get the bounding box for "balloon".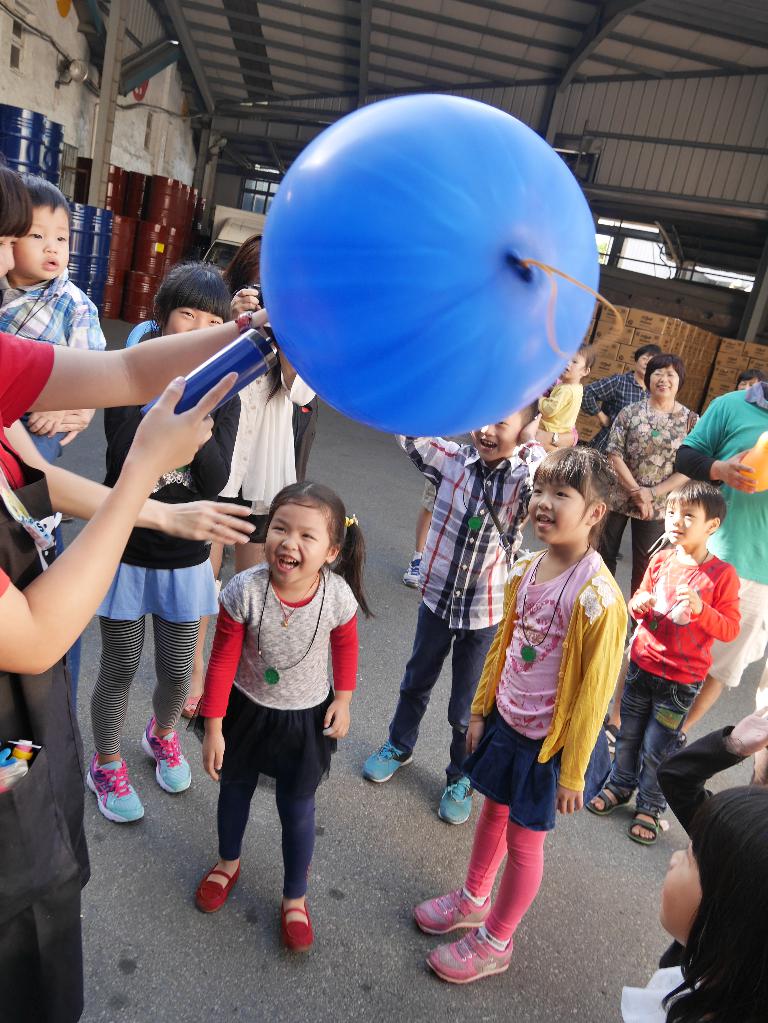
rect(739, 432, 767, 491).
